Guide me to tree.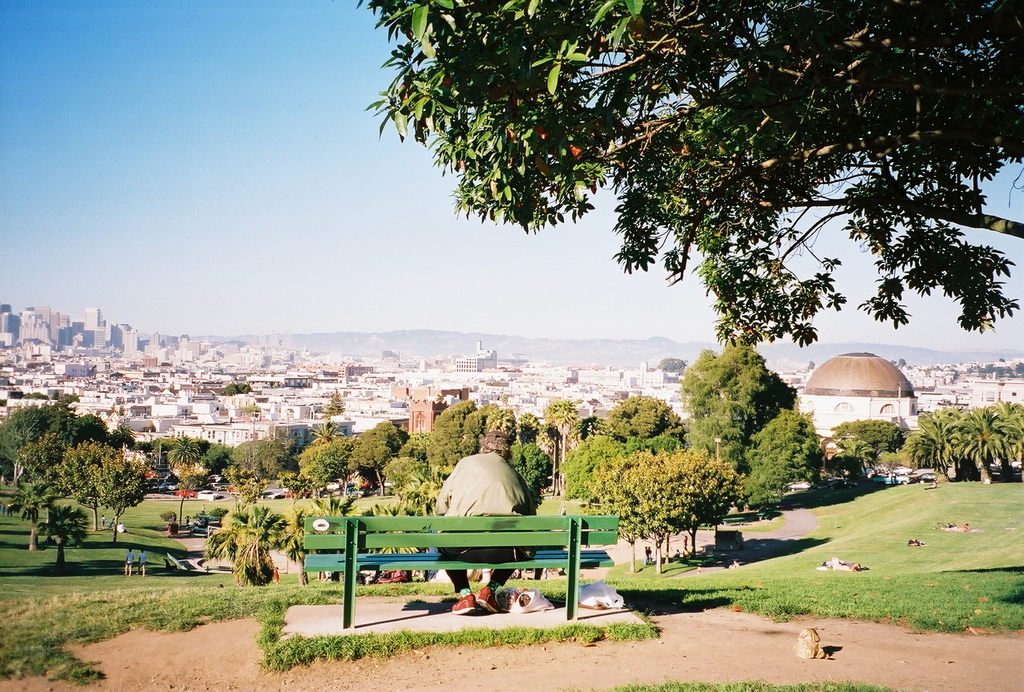
Guidance: pyautogui.locateOnScreen(173, 440, 202, 467).
